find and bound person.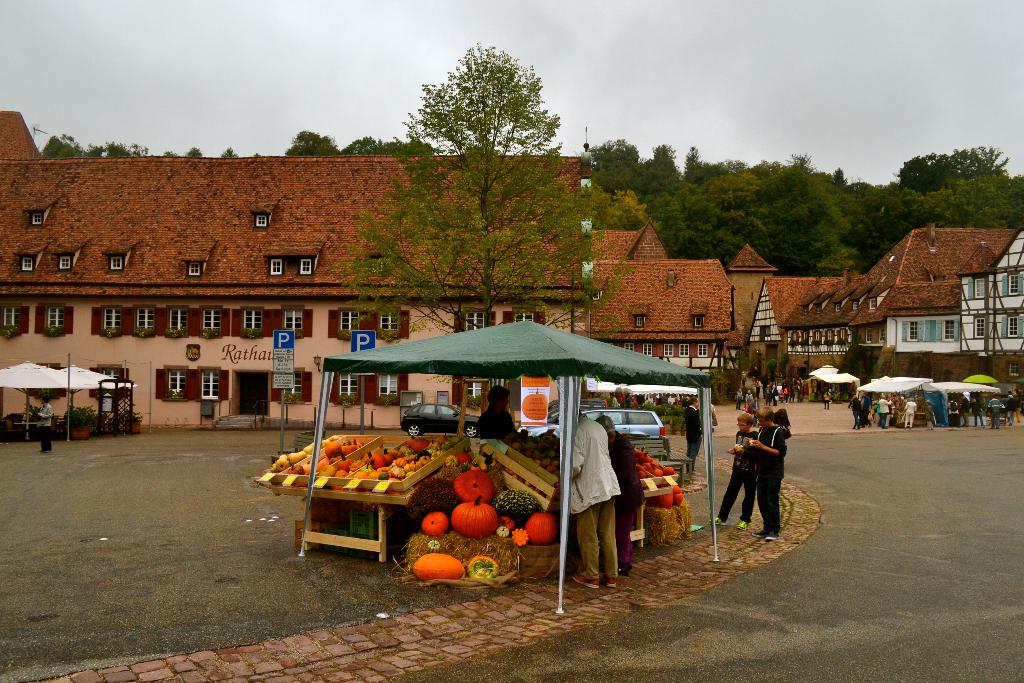
Bound: [left=586, top=411, right=641, bottom=563].
